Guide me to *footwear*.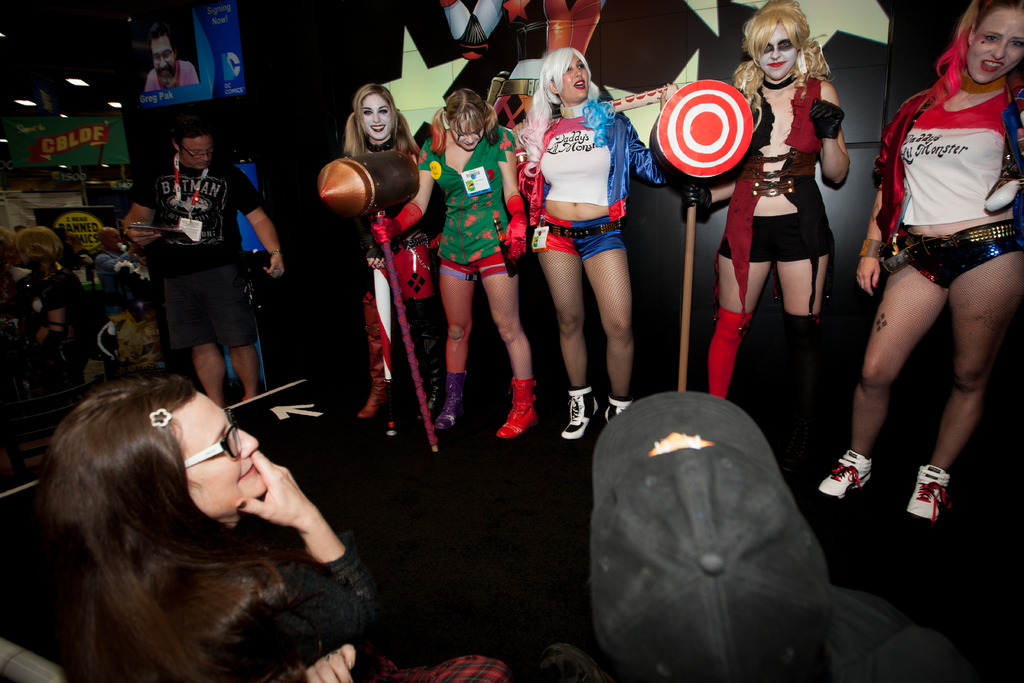
Guidance: locate(557, 384, 598, 439).
